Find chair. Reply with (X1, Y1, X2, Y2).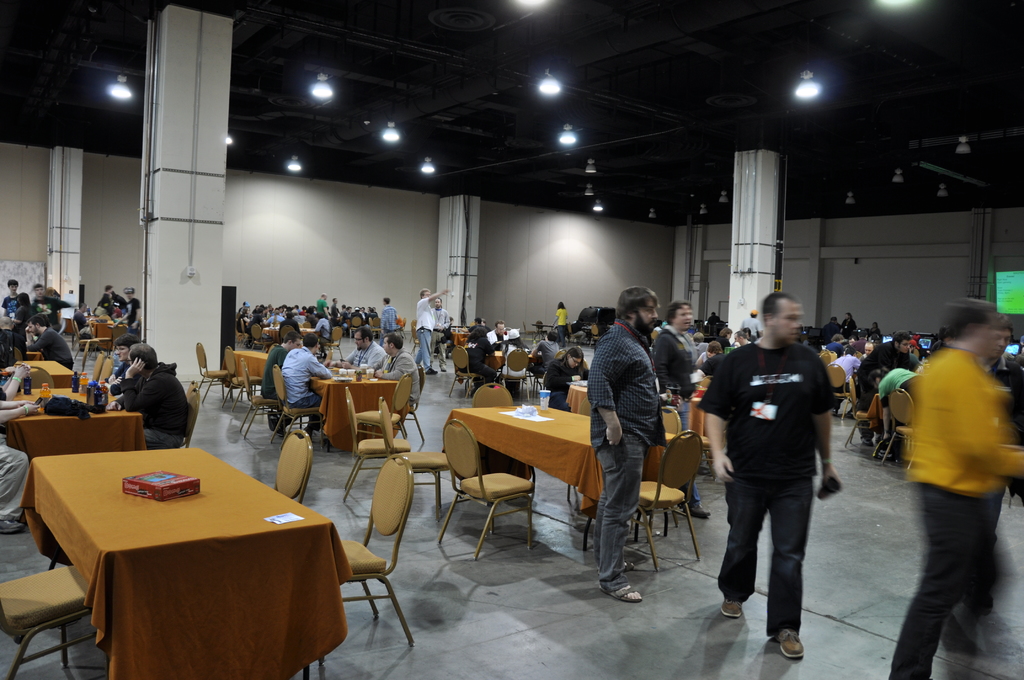
(89, 349, 102, 384).
